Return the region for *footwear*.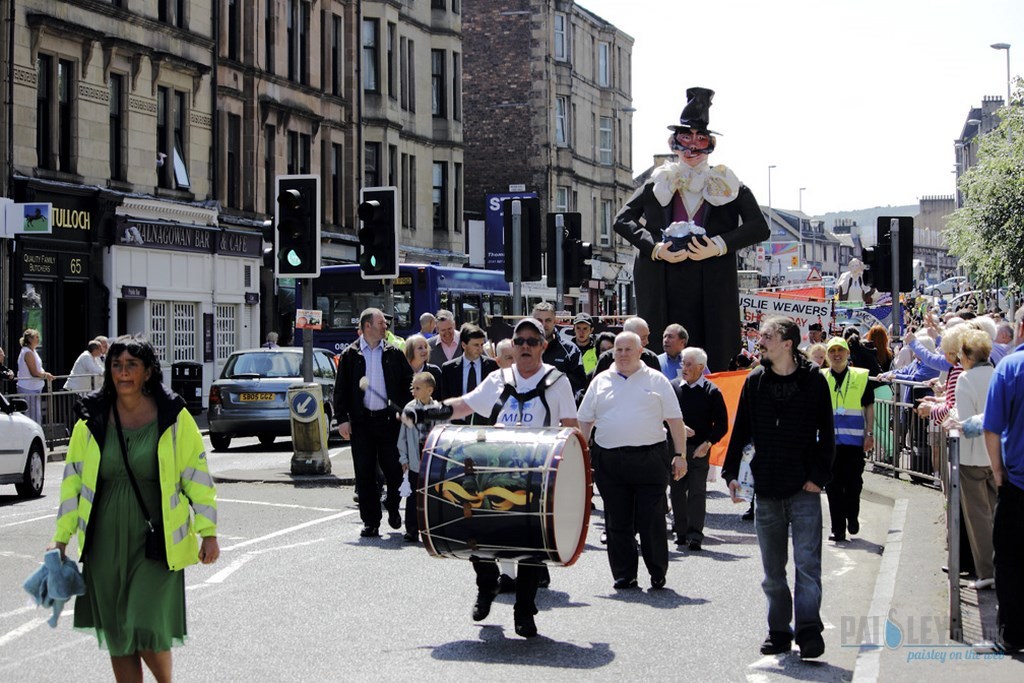
rect(829, 529, 845, 544).
